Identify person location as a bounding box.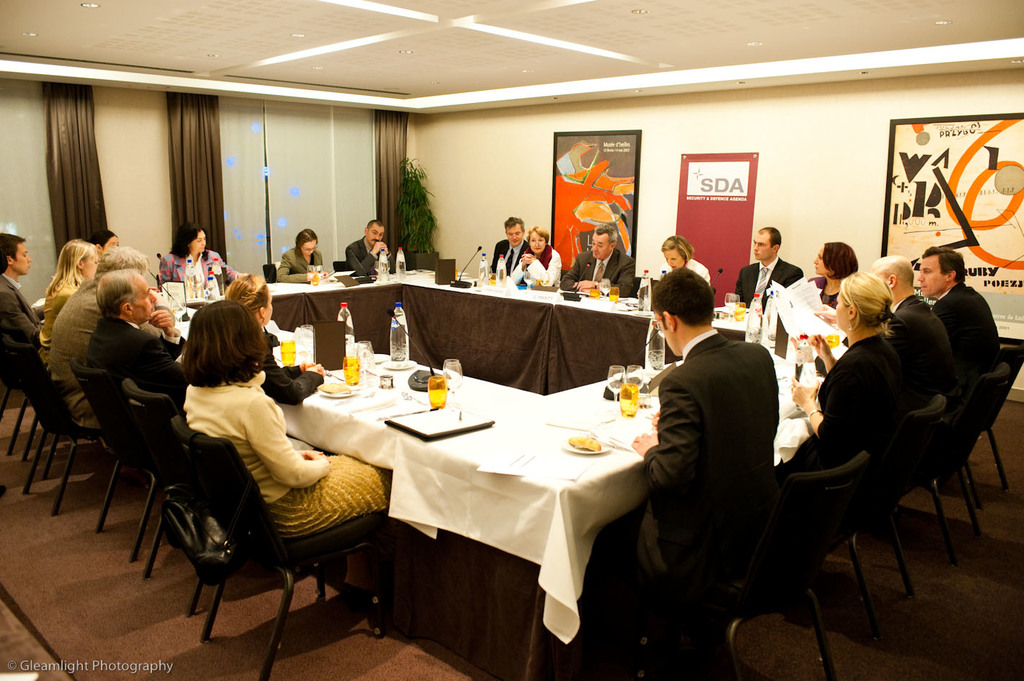
box(0, 231, 50, 393).
